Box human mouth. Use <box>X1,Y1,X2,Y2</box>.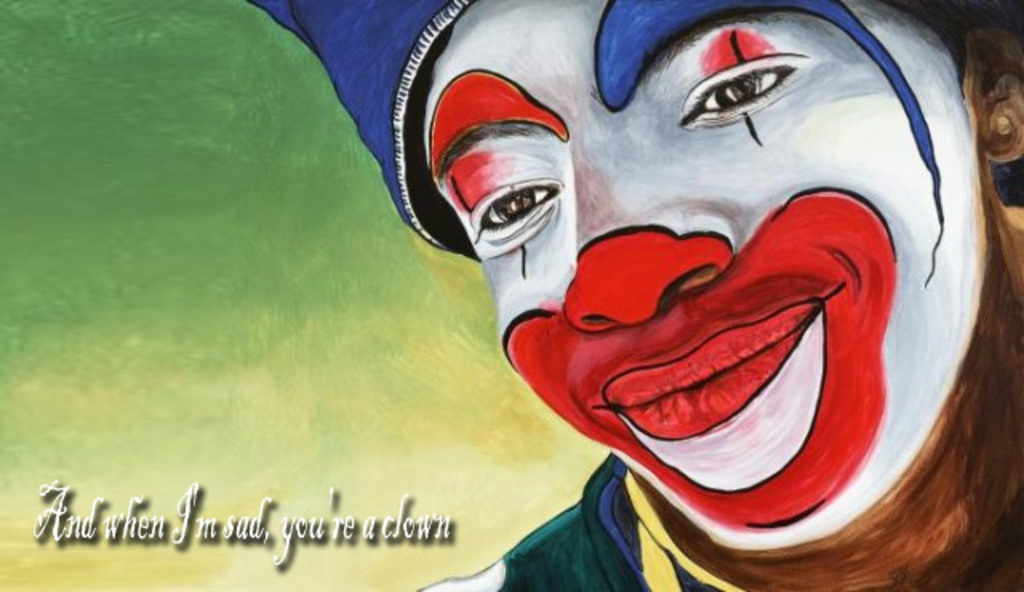
<box>598,299,824,442</box>.
